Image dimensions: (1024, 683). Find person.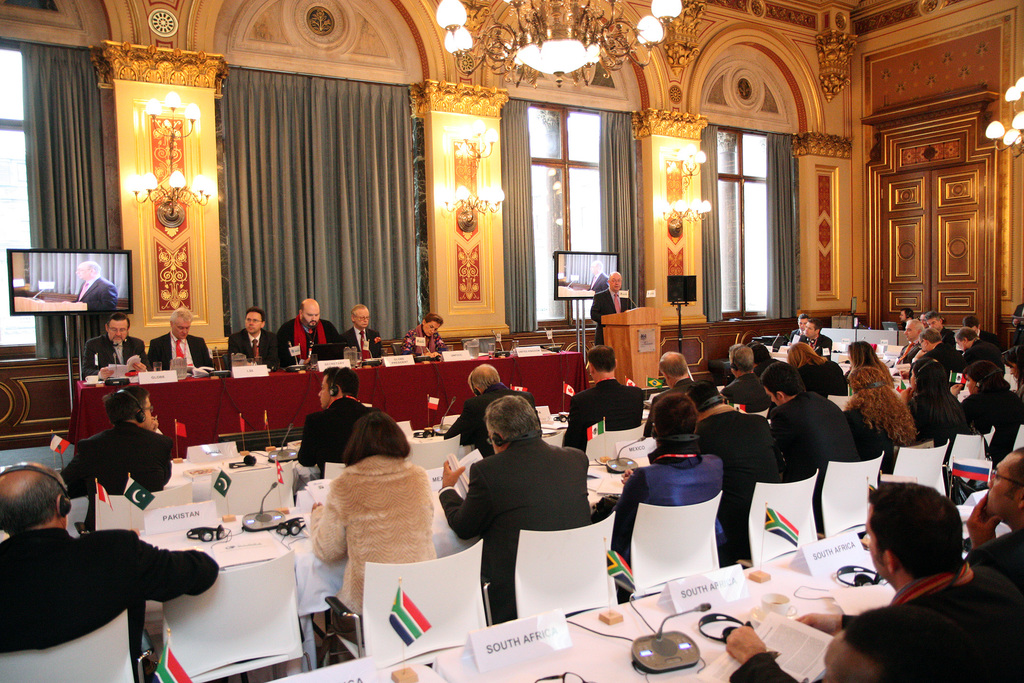
[x1=279, y1=294, x2=345, y2=363].
